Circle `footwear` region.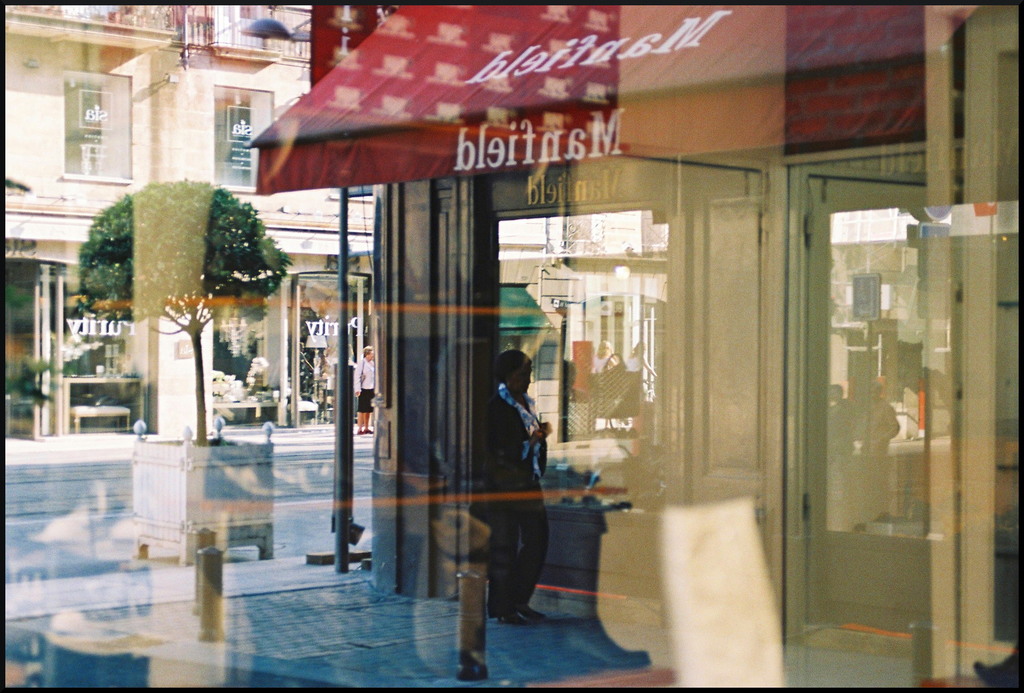
Region: locate(364, 429, 375, 434).
